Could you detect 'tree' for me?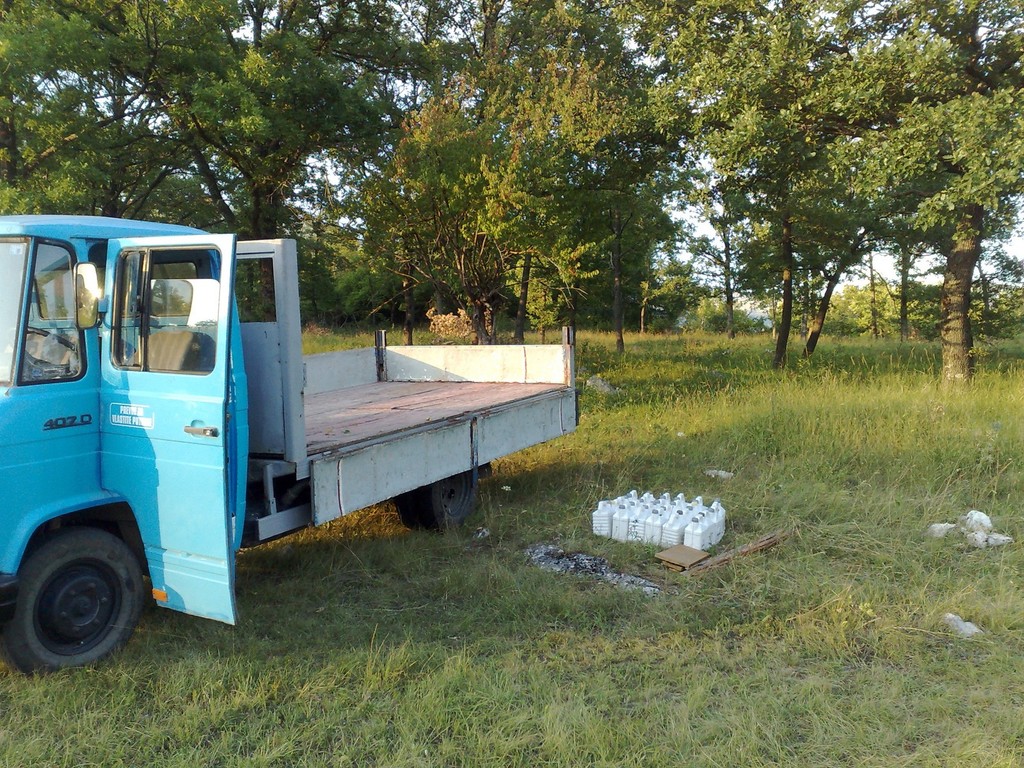
Detection result: box(0, 0, 438, 319).
